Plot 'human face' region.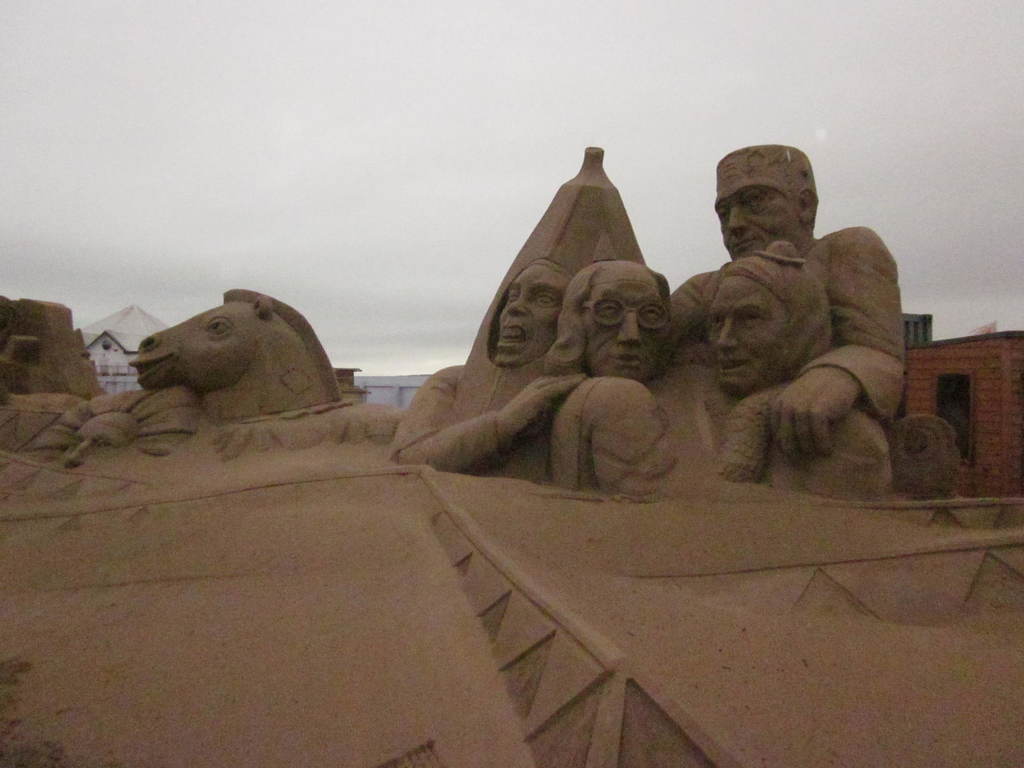
Plotted at (584, 273, 669, 389).
